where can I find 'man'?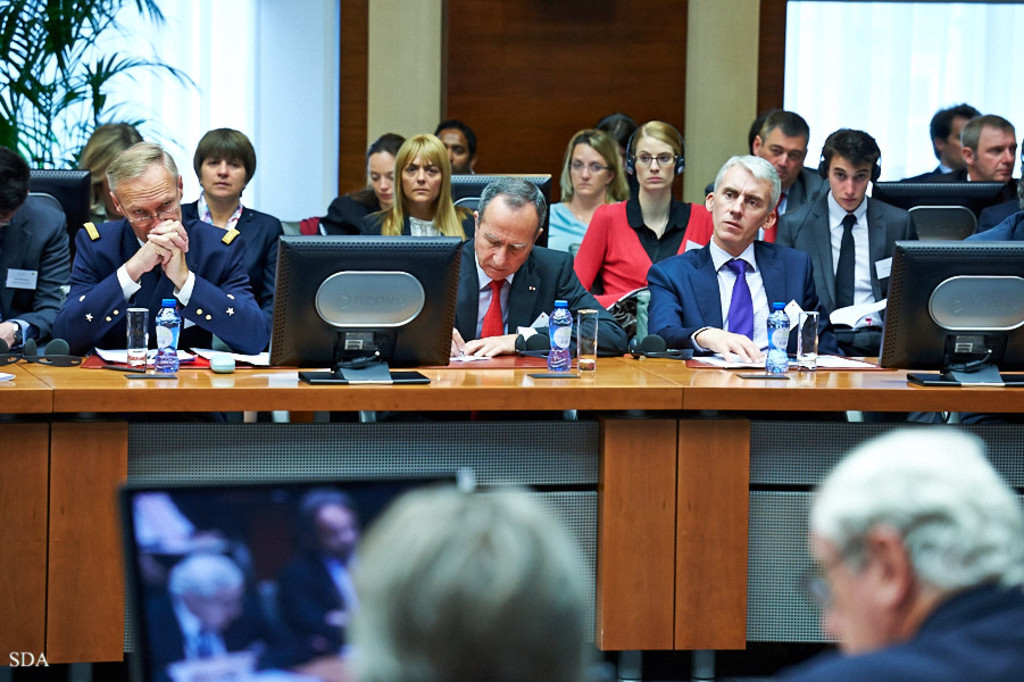
You can find it at x1=0, y1=144, x2=74, y2=351.
